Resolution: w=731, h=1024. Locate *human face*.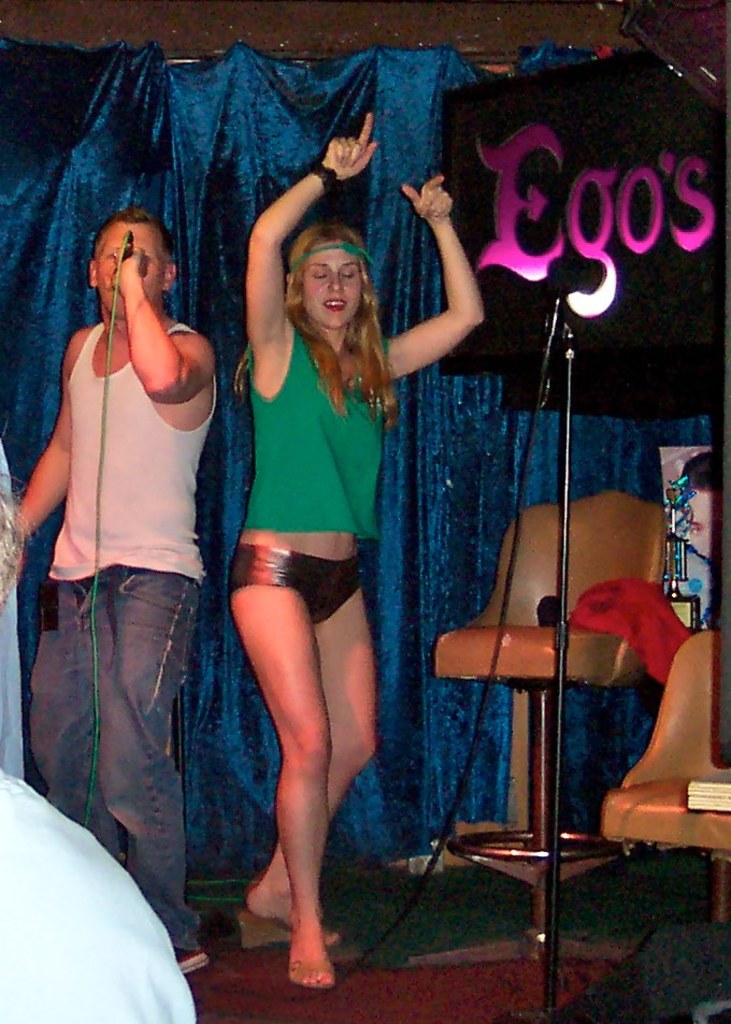
{"left": 688, "top": 484, "right": 730, "bottom": 565}.
